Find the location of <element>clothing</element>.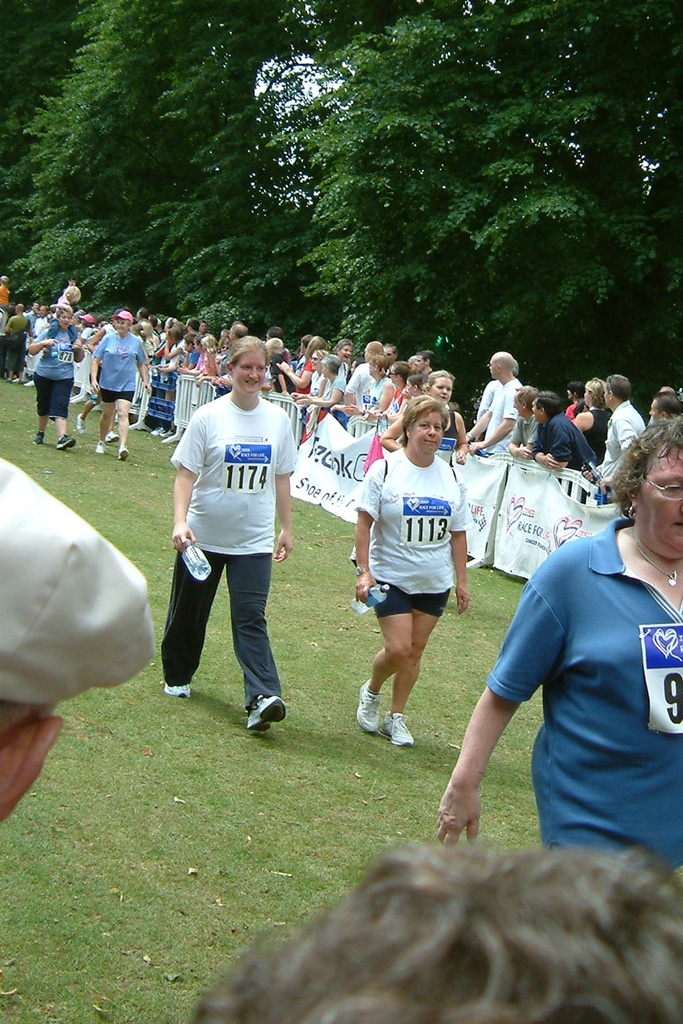
Location: rect(482, 477, 664, 869).
